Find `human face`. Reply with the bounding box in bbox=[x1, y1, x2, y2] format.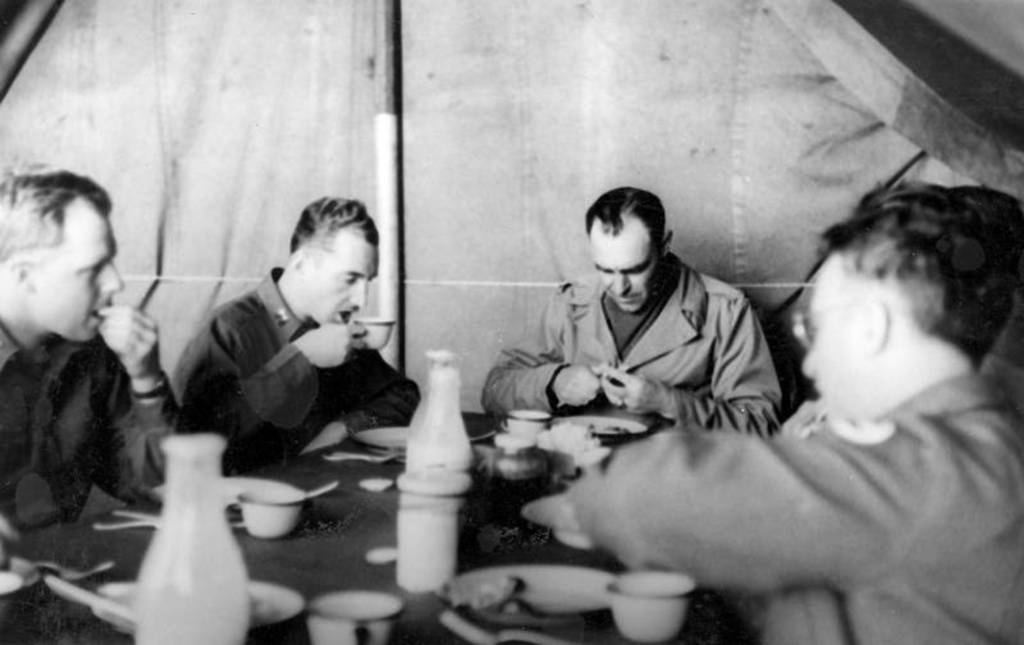
bbox=[33, 202, 118, 339].
